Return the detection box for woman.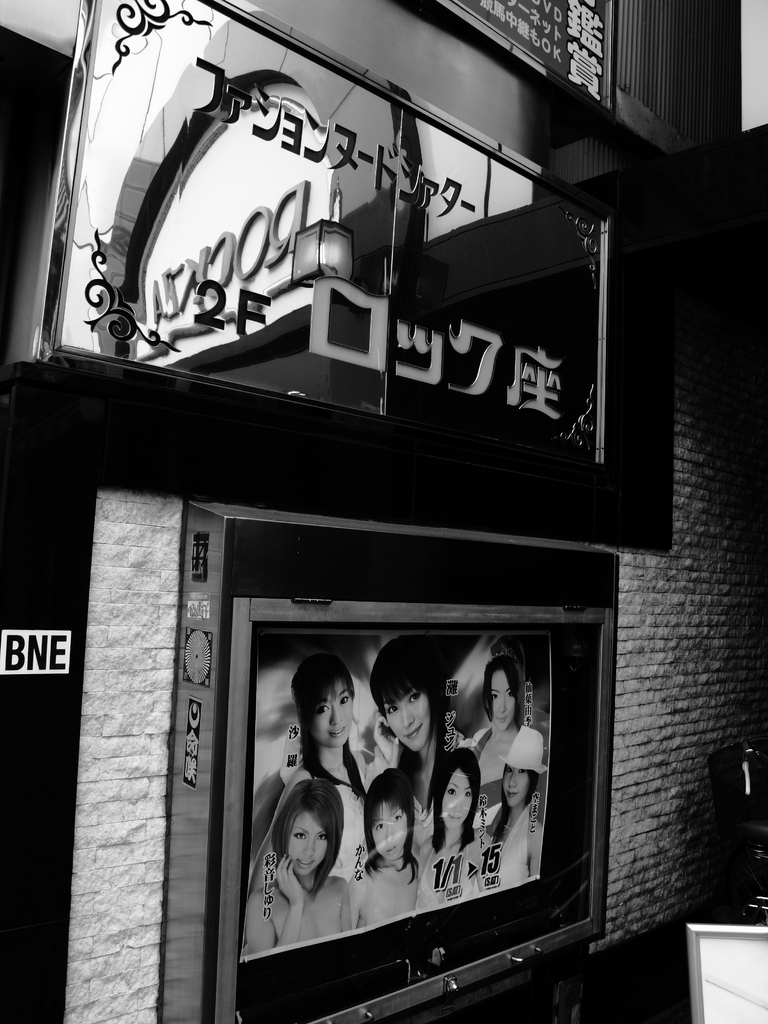
select_region(364, 638, 464, 806).
